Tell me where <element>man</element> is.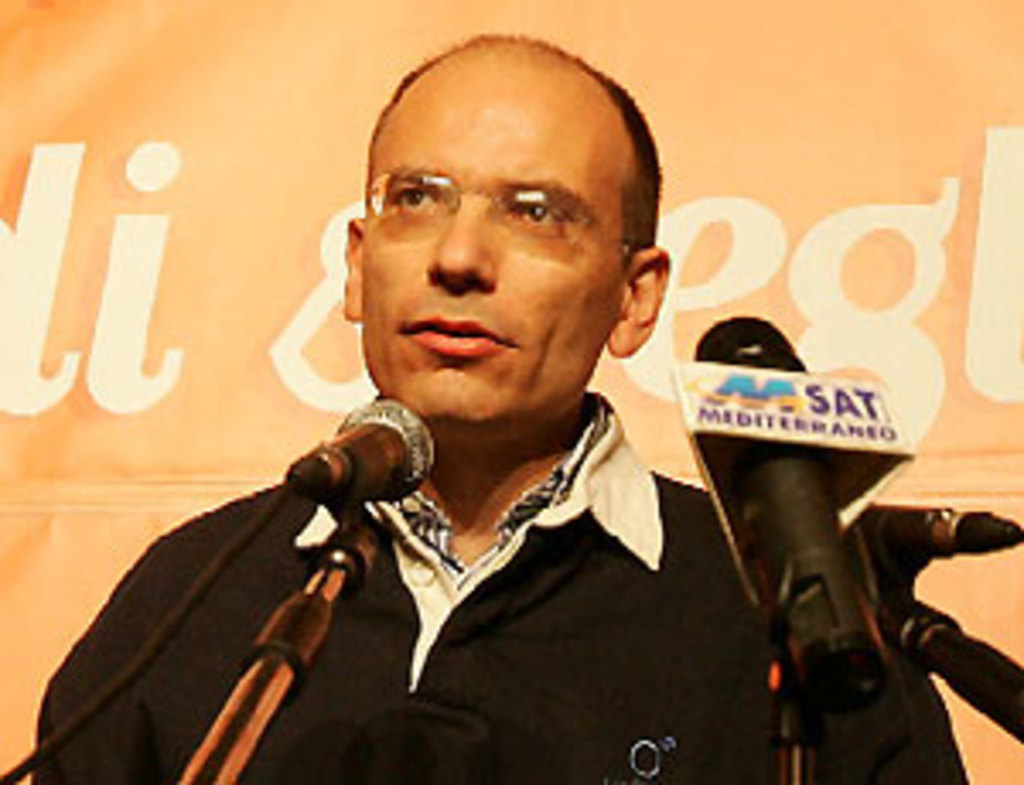
<element>man</element> is at <bbox>68, 58, 857, 775</bbox>.
